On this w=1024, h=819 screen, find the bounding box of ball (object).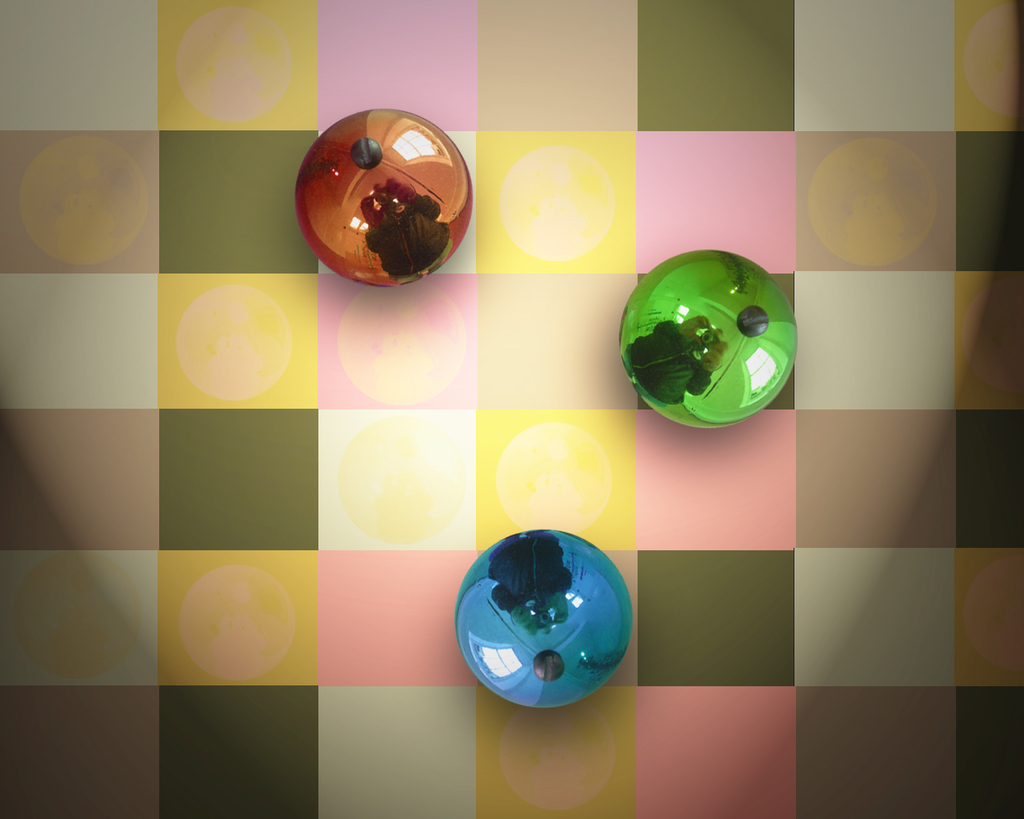
Bounding box: 294:105:474:292.
